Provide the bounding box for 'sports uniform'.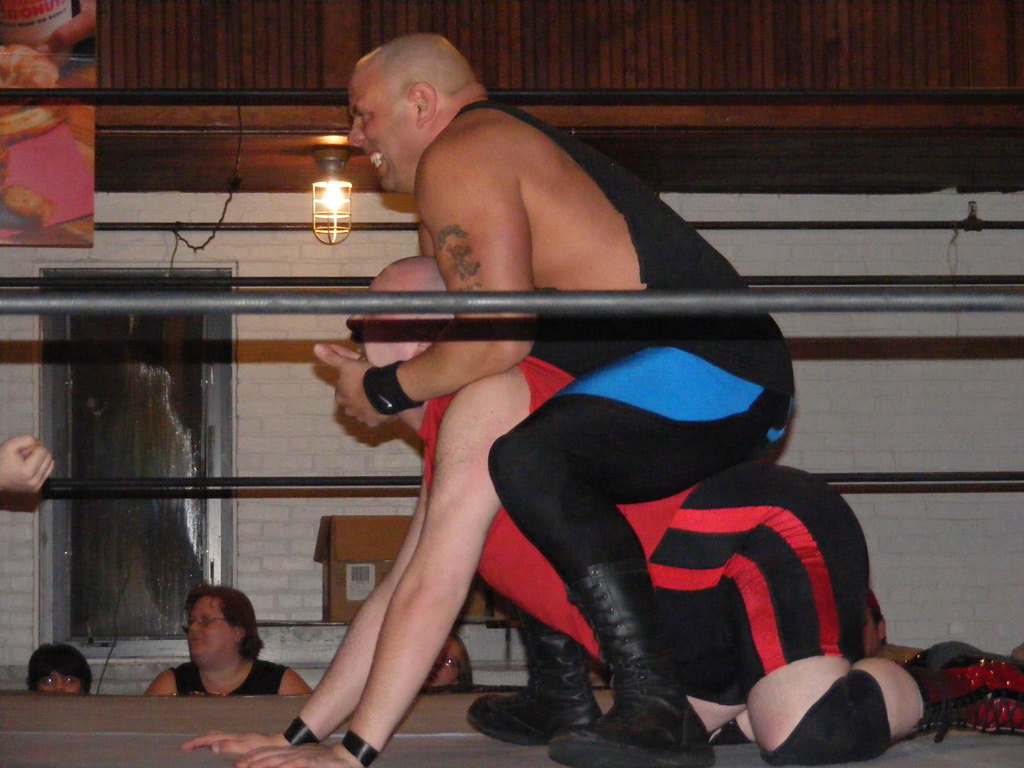
[left=412, top=328, right=877, bottom=728].
